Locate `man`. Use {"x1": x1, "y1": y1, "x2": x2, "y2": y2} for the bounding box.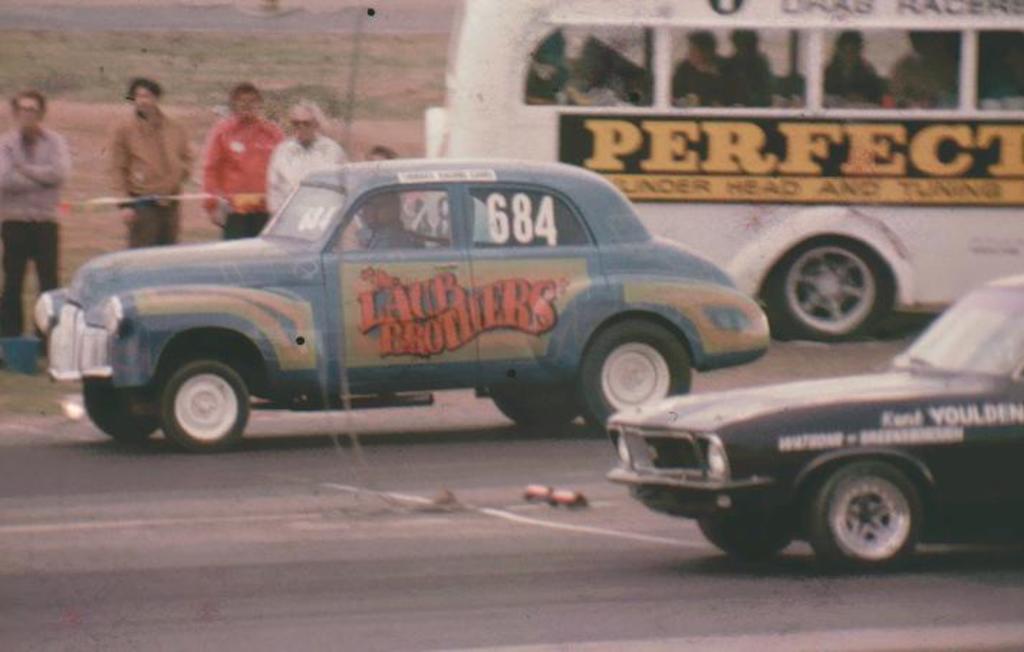
{"x1": 180, "y1": 92, "x2": 286, "y2": 214}.
